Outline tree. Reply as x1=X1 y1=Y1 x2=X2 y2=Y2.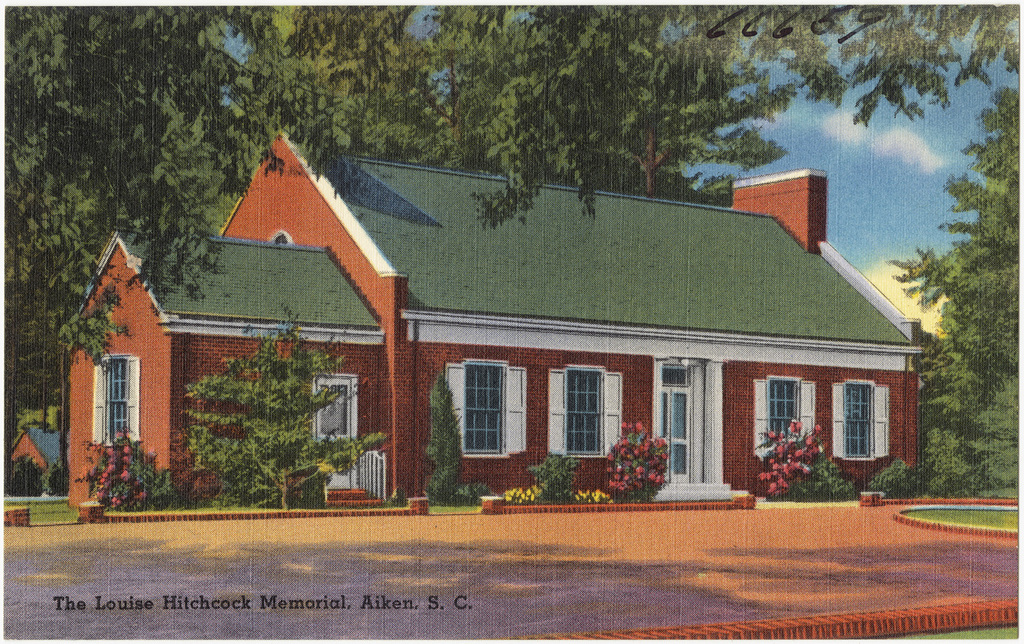
x1=875 y1=72 x2=1023 y2=488.
